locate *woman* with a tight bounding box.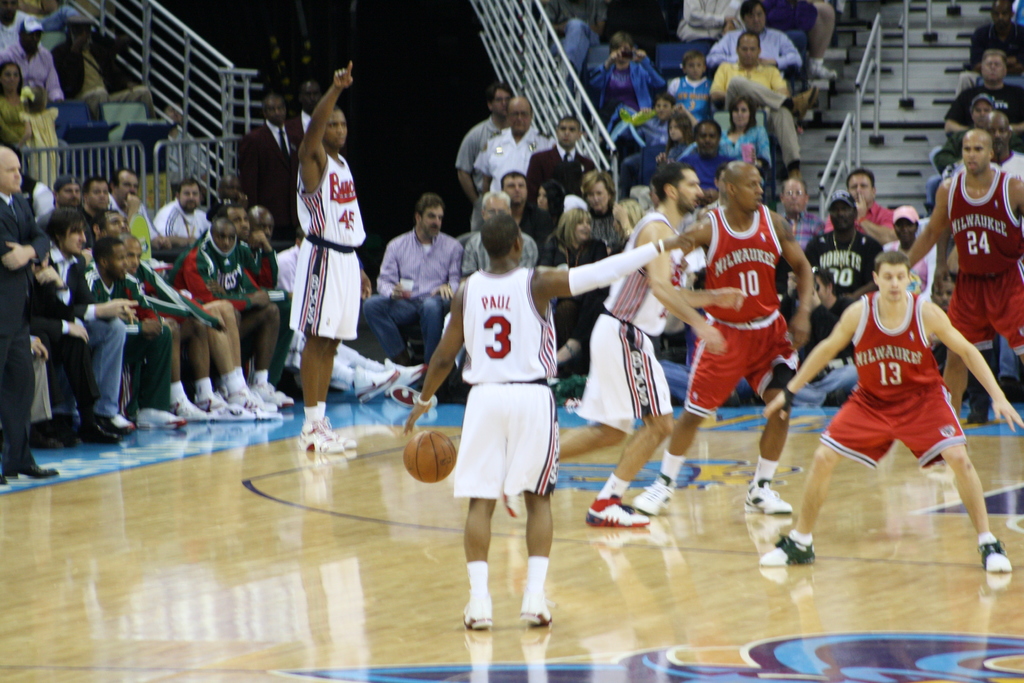
bbox(525, 176, 566, 227).
